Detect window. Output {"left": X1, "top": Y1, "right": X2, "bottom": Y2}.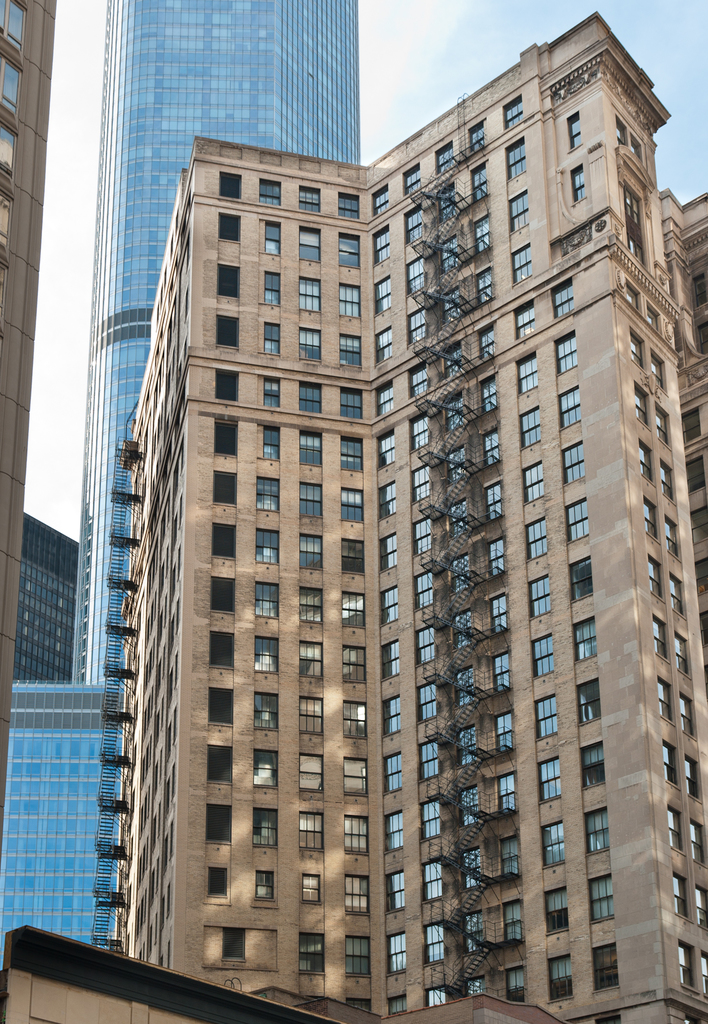
{"left": 584, "top": 805, "right": 607, "bottom": 852}.
